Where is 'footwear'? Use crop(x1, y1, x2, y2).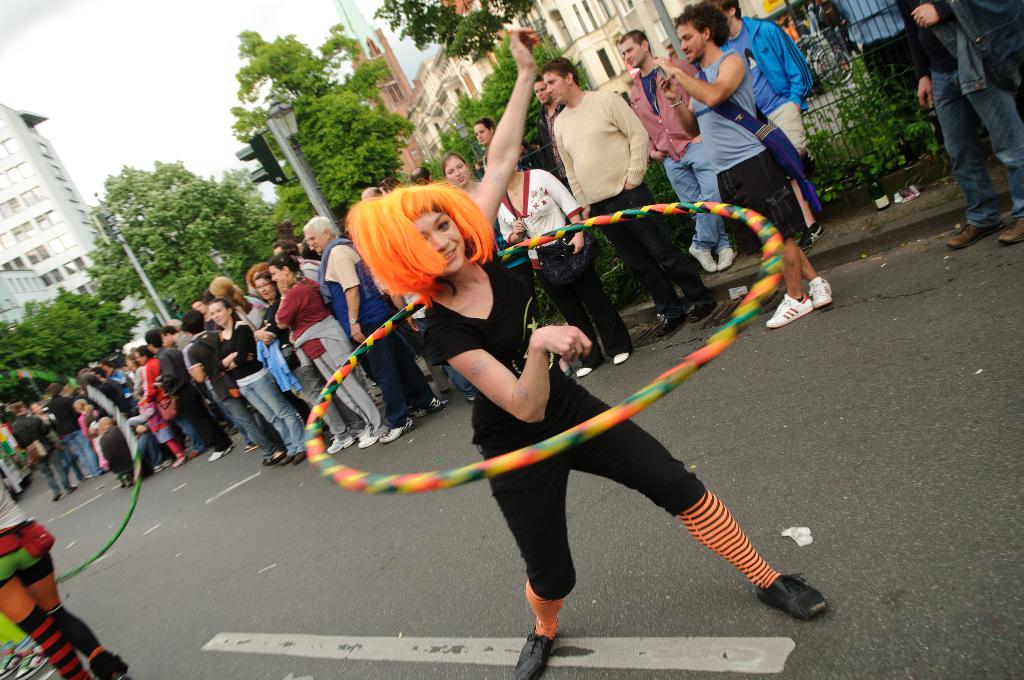
crop(799, 223, 828, 250).
